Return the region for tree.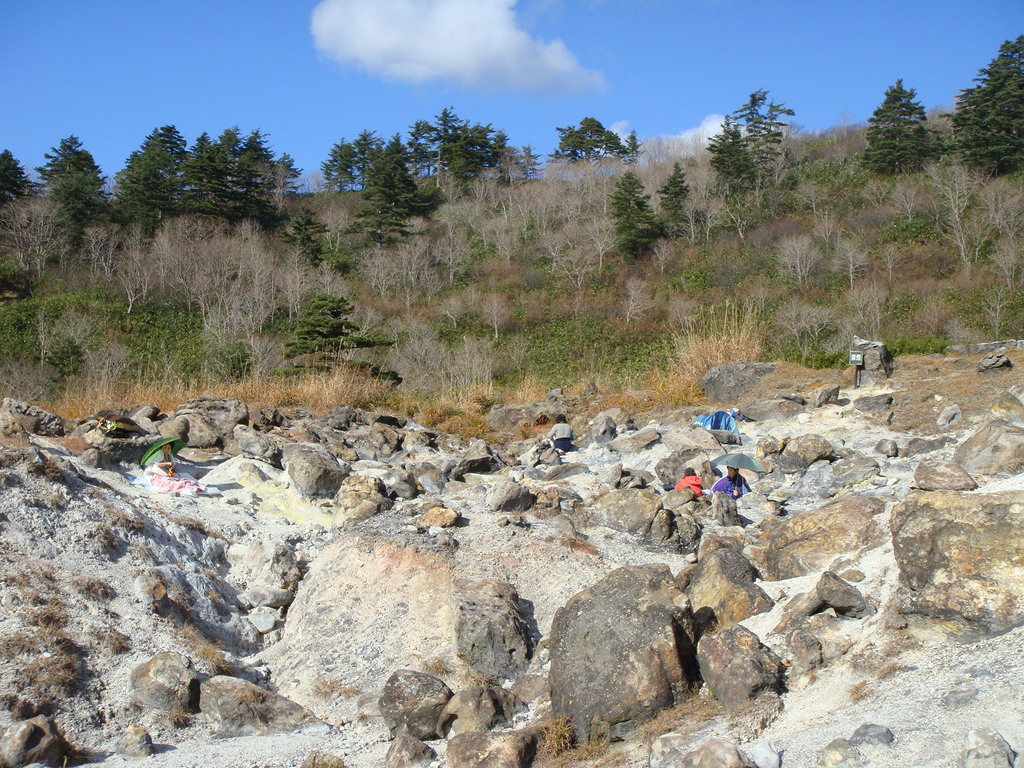
45/142/113/236.
